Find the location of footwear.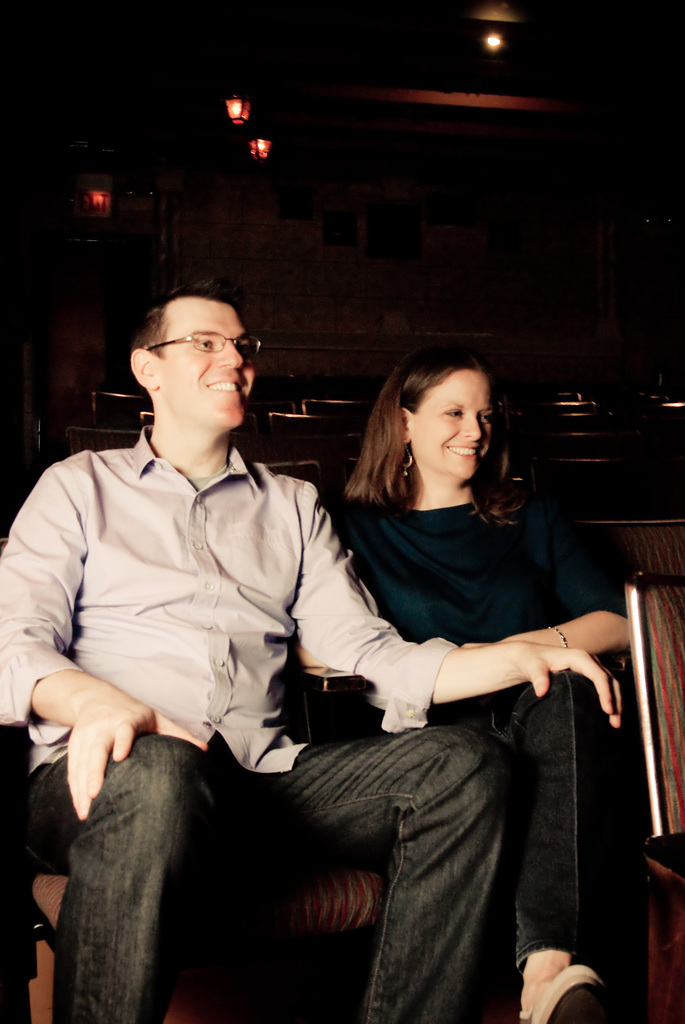
Location: {"left": 519, "top": 949, "right": 614, "bottom": 1023}.
